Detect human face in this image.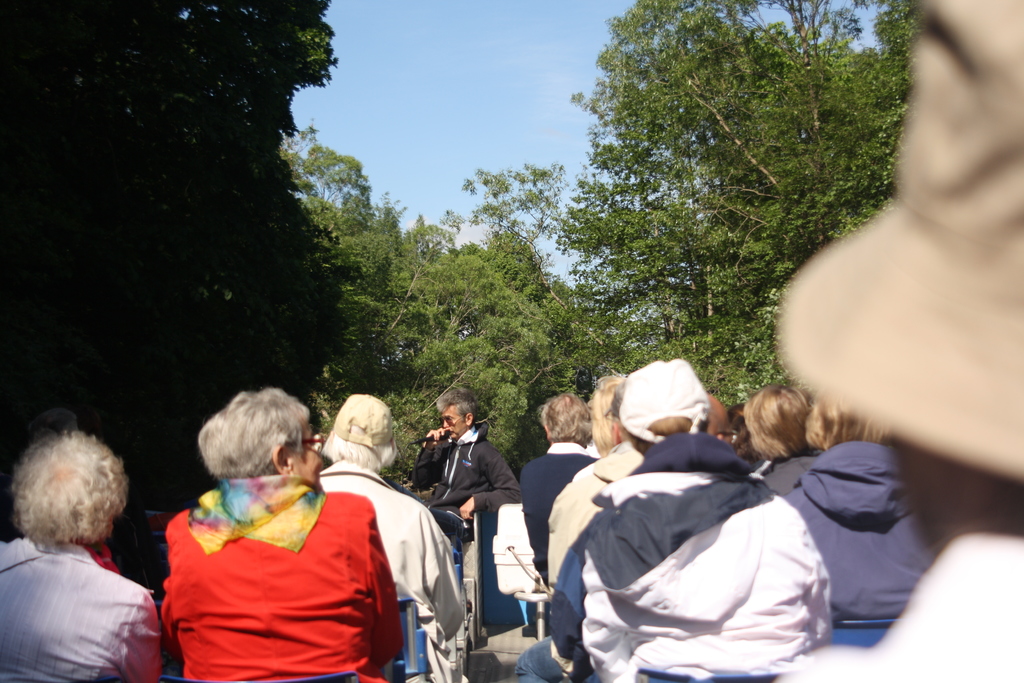
Detection: 433 403 462 443.
